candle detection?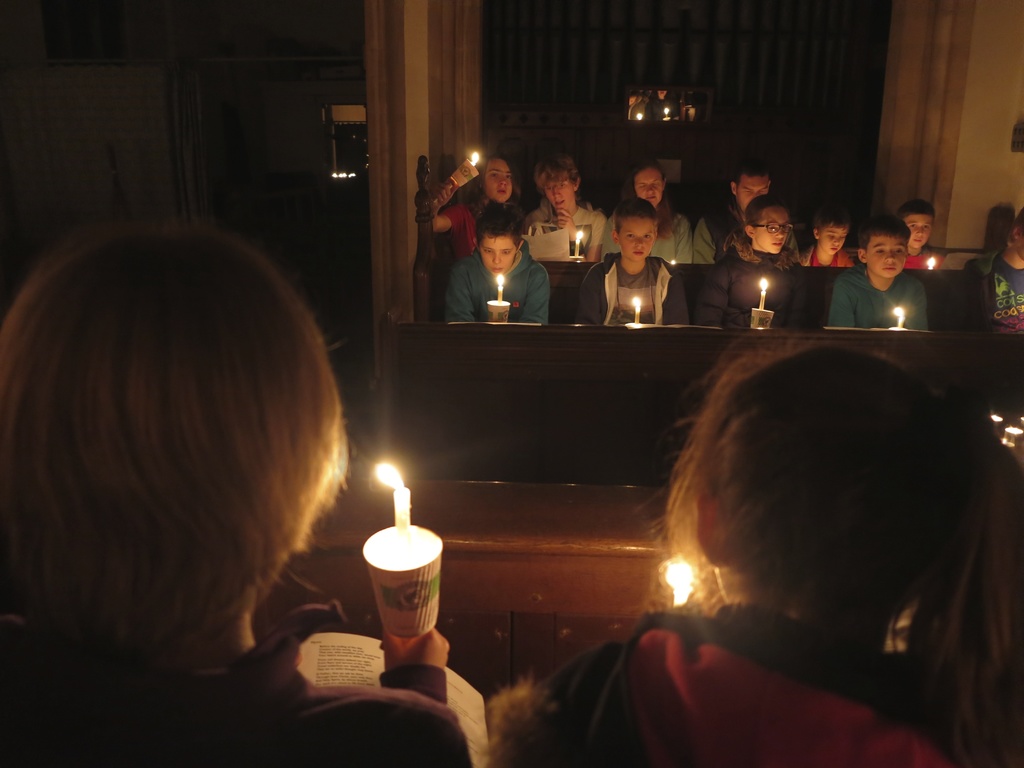
<box>373,462,410,540</box>
